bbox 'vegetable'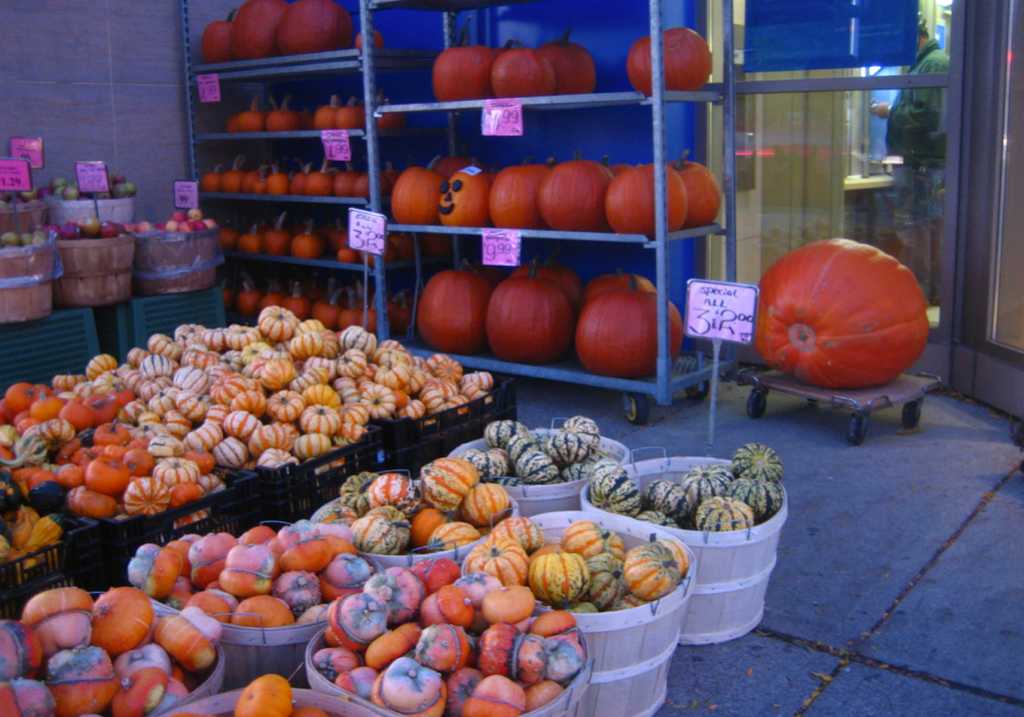
<region>276, 574, 322, 613</region>
